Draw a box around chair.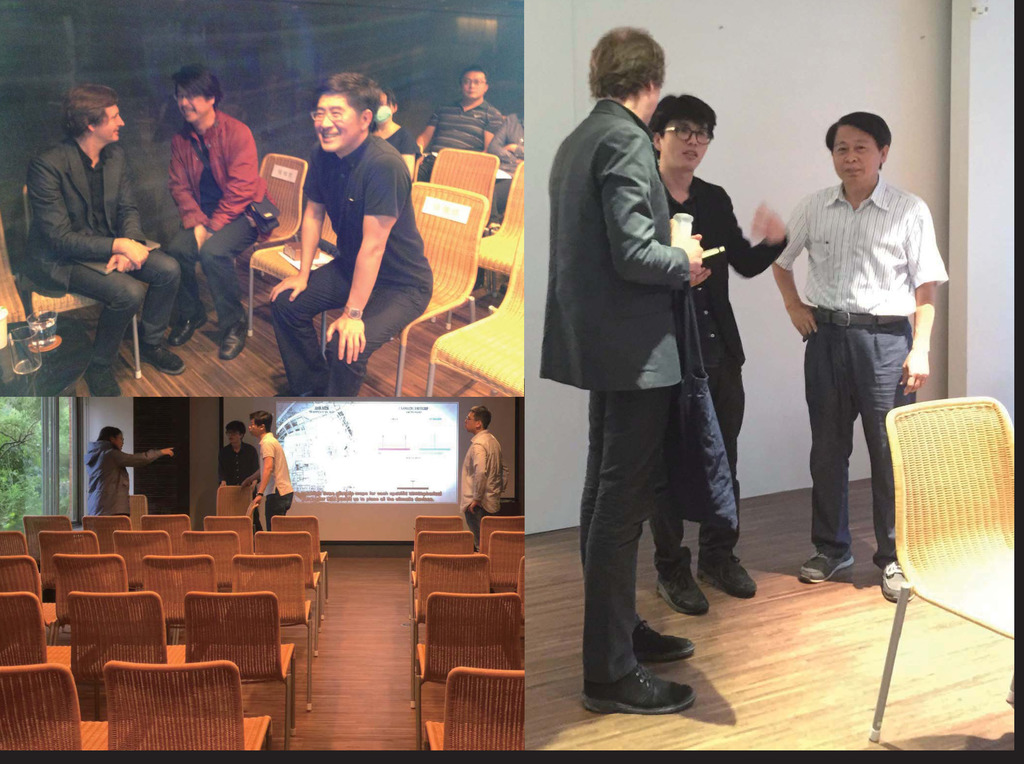
box=[0, 532, 47, 592].
